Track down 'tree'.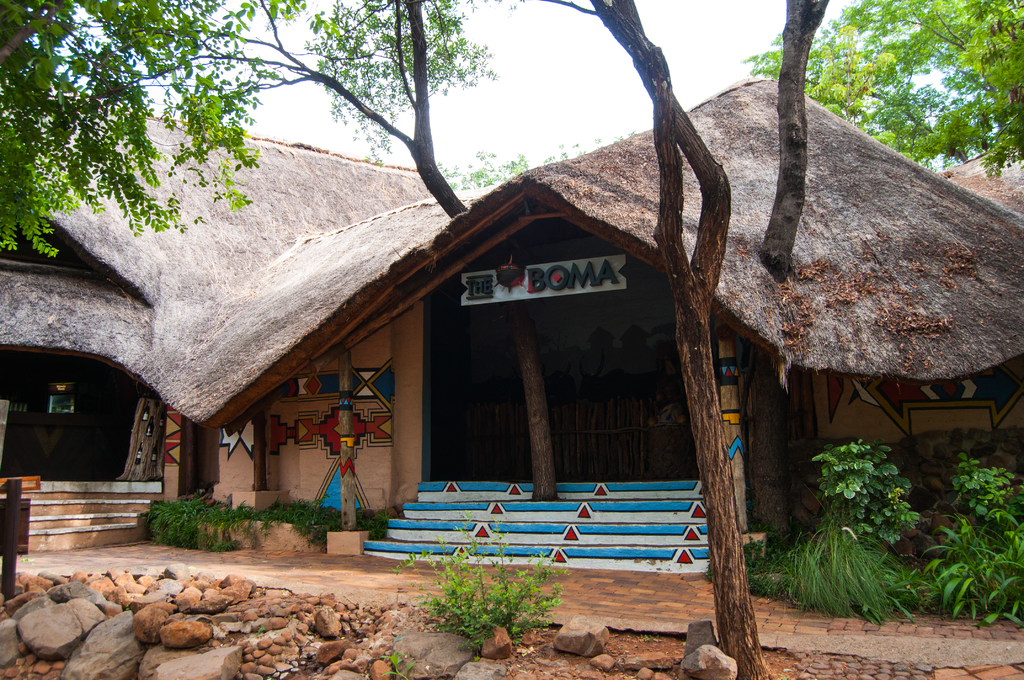
Tracked to (x1=534, y1=0, x2=778, y2=679).
